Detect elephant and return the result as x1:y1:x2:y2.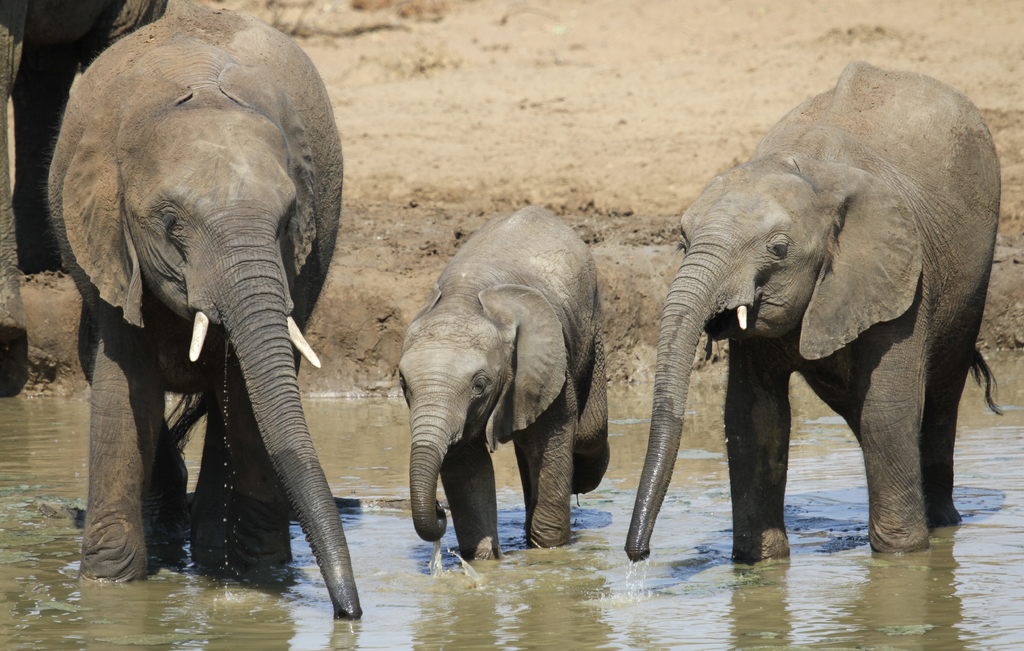
374:197:625:564.
